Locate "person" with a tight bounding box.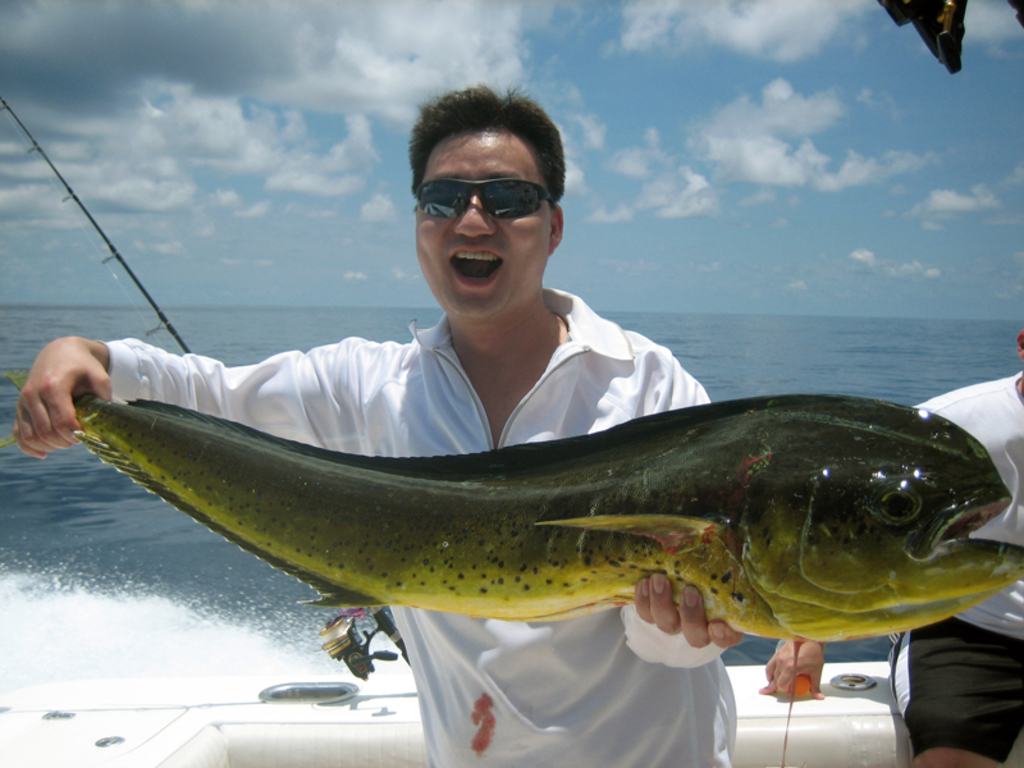
bbox=[55, 179, 956, 721].
